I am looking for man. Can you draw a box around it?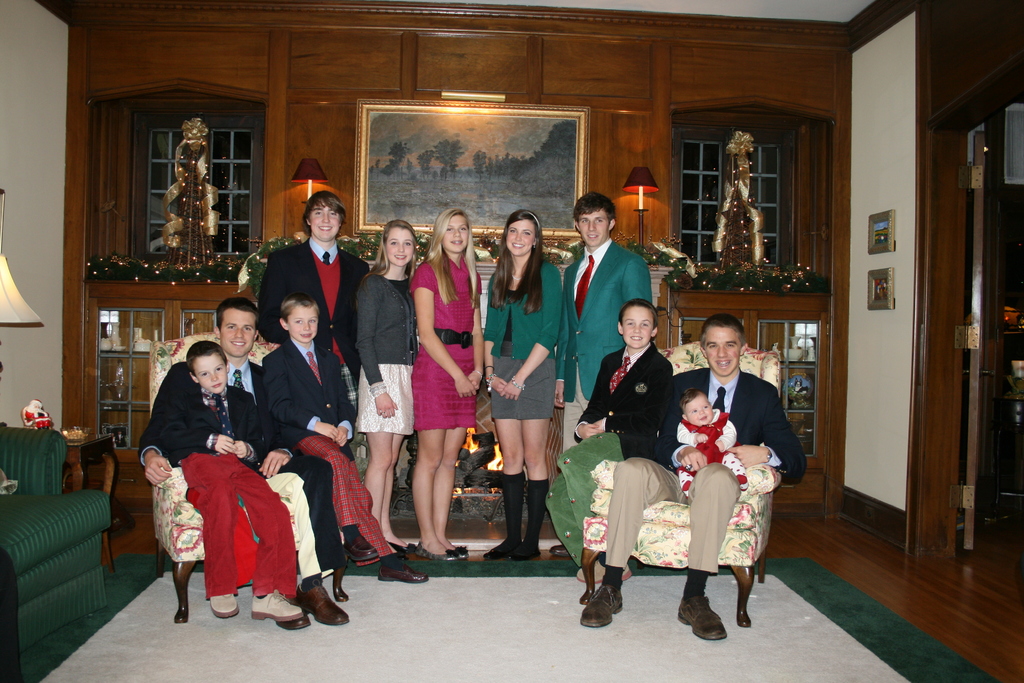
Sure, the bounding box is locate(623, 328, 792, 620).
